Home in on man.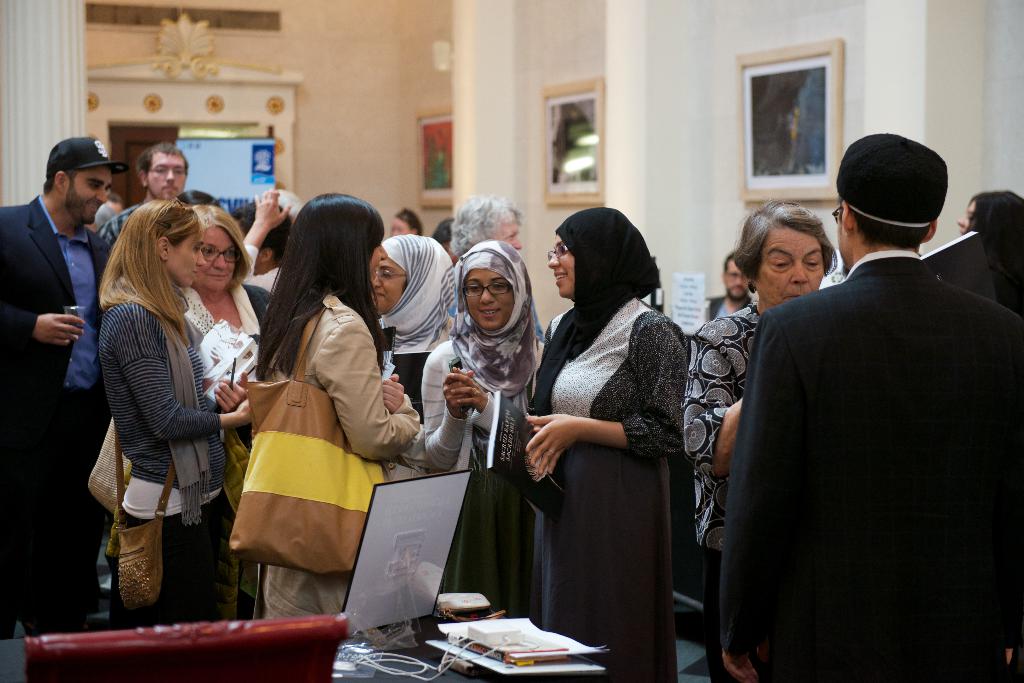
Homed in at crop(719, 131, 1014, 682).
